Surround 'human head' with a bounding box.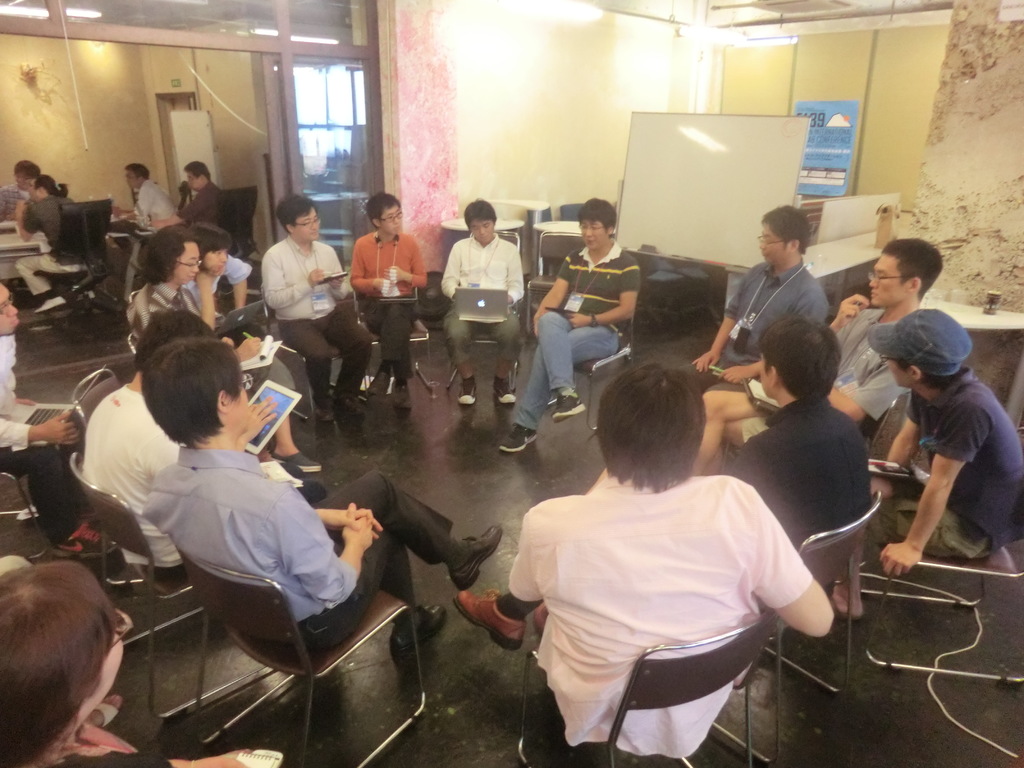
28:173:63:202.
